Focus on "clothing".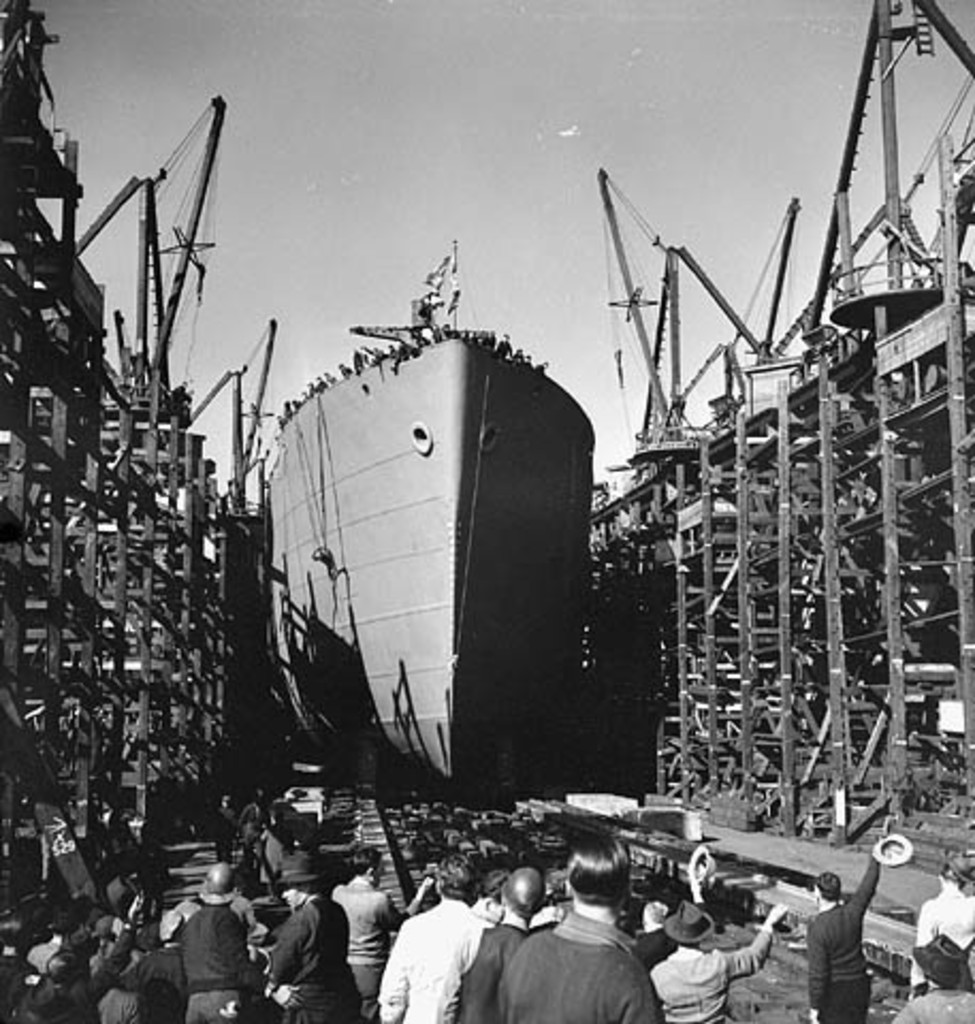
Focused at locate(493, 907, 659, 1022).
